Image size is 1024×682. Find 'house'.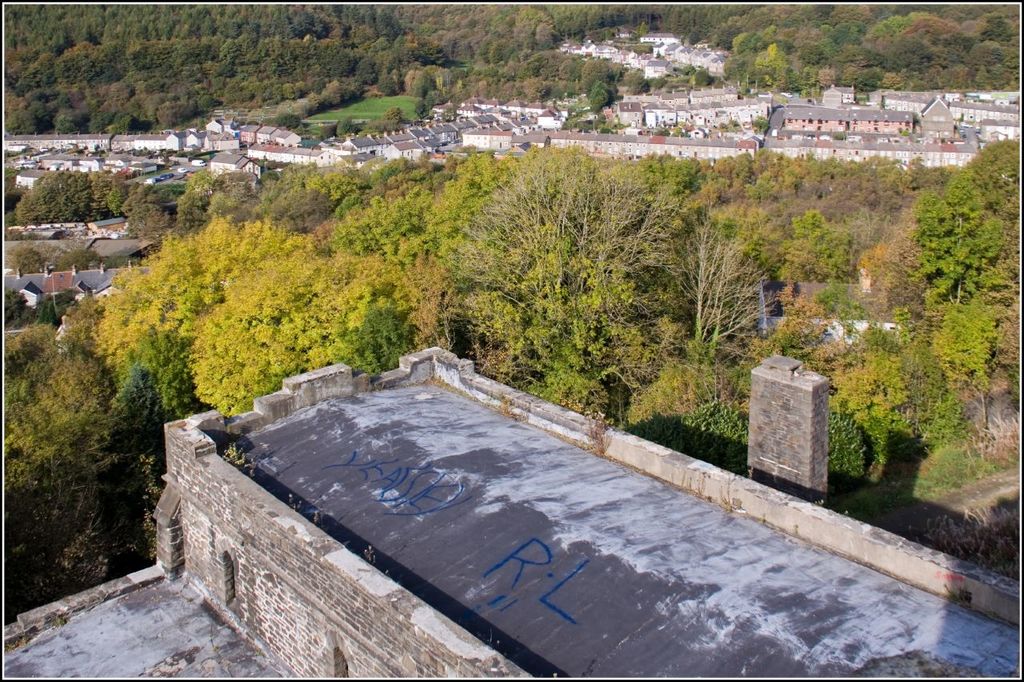
rect(212, 155, 262, 183).
